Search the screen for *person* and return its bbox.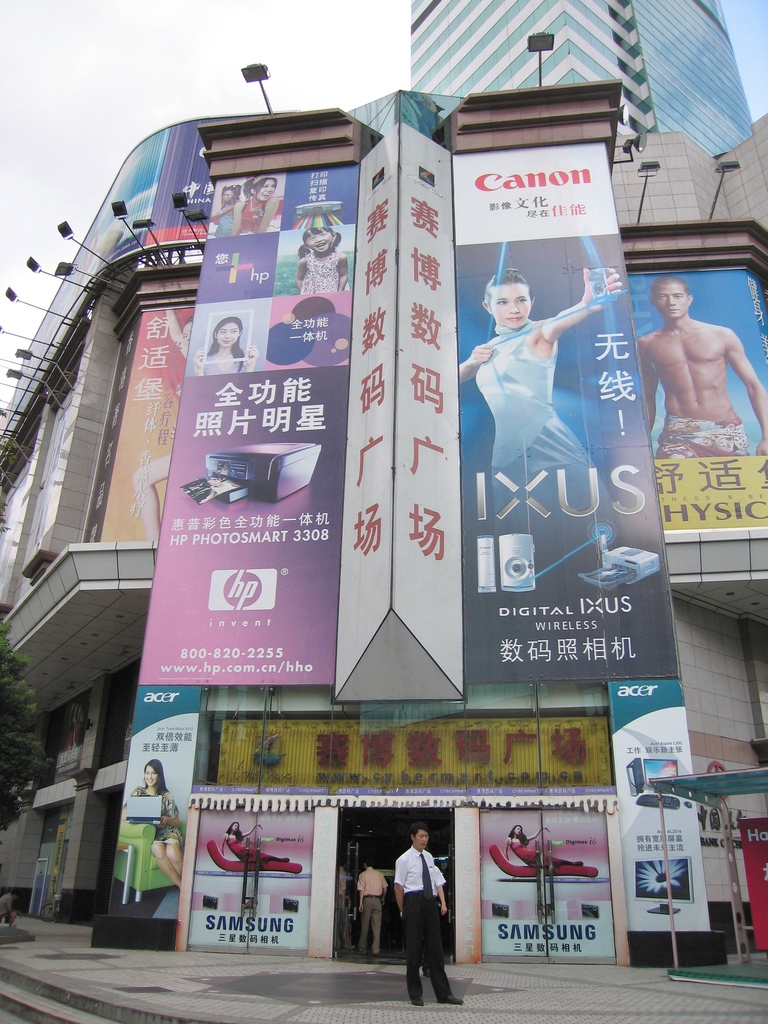
Found: locate(293, 228, 358, 292).
